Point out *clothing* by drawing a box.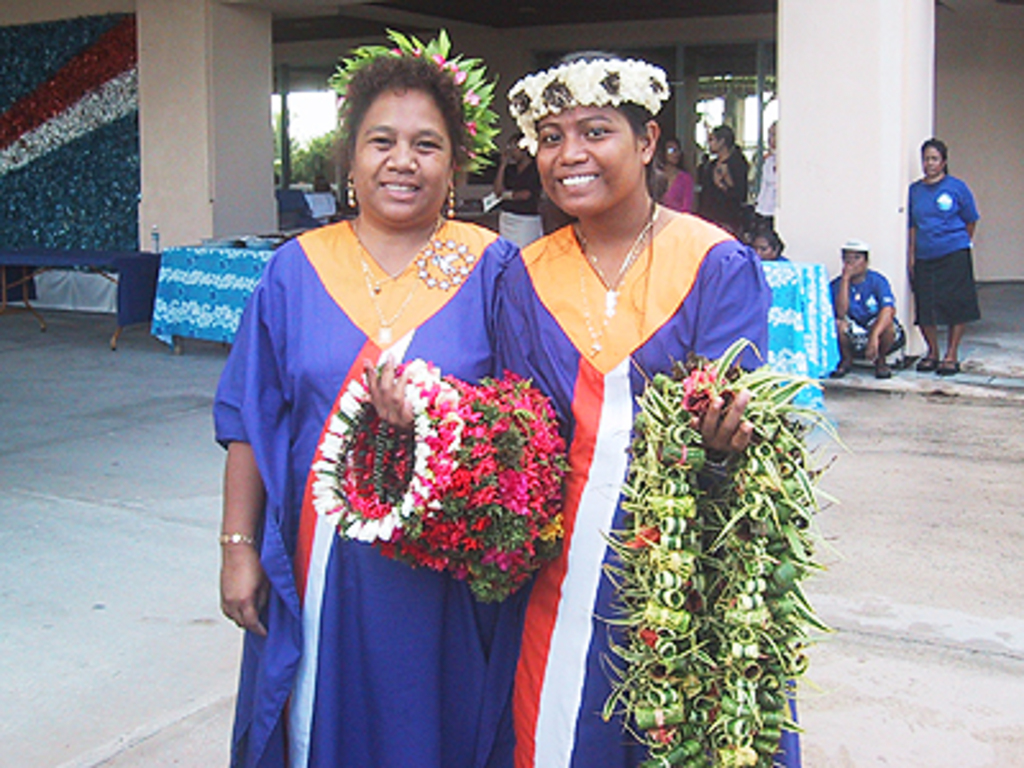
<bbox>658, 164, 696, 212</bbox>.
